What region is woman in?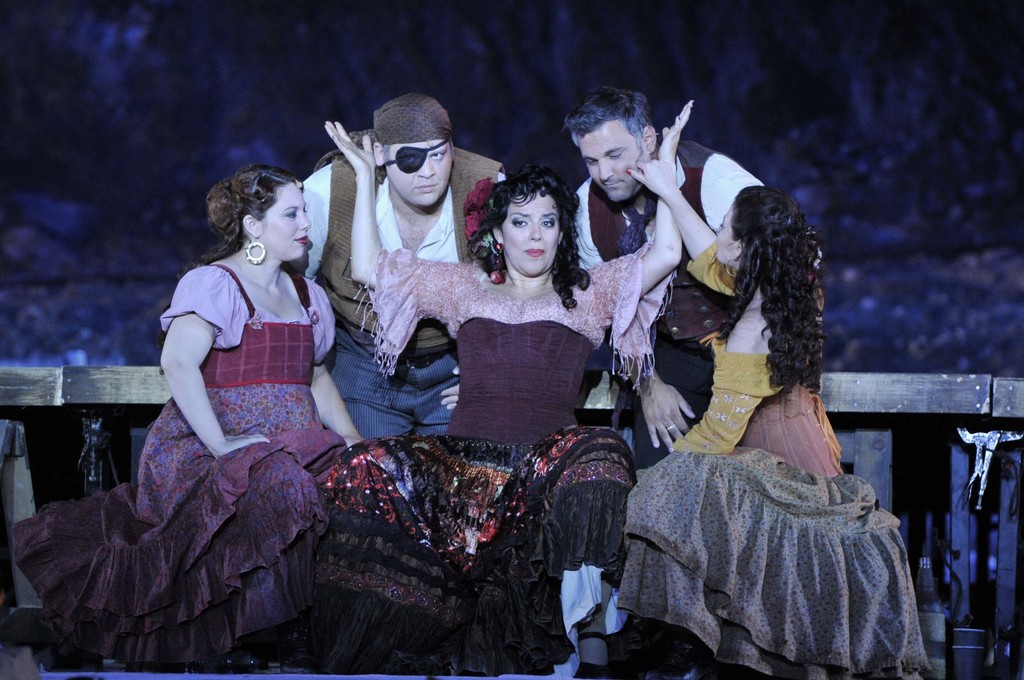
Rect(102, 132, 354, 661).
